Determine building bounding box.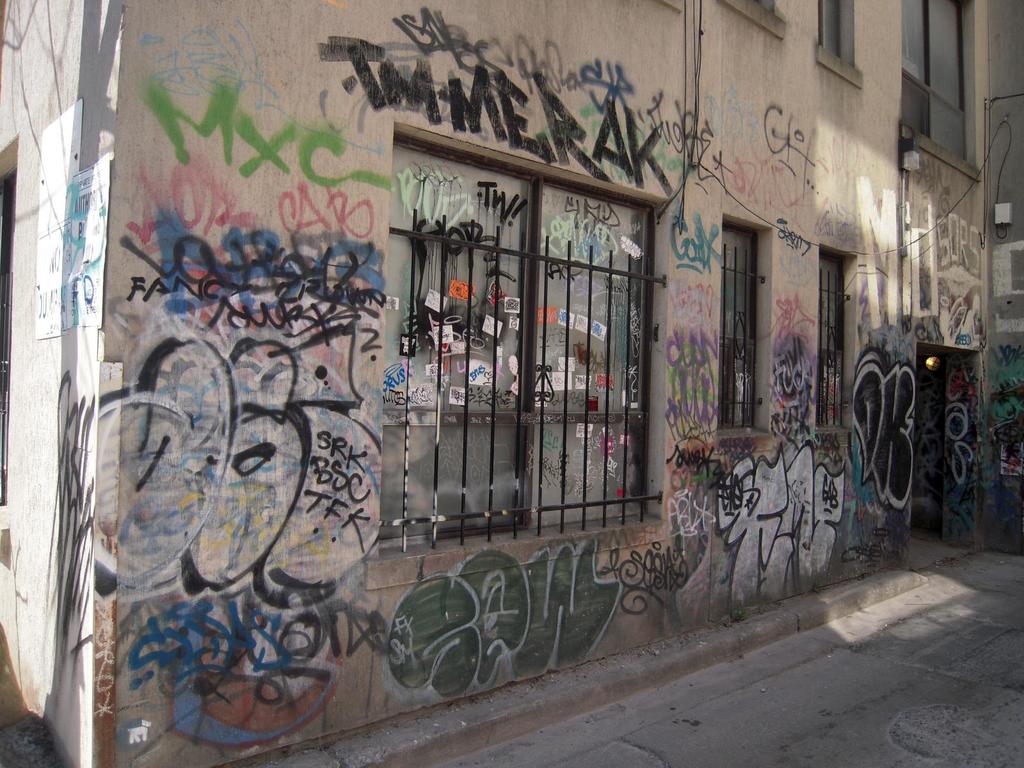
Determined: select_region(0, 0, 1023, 767).
